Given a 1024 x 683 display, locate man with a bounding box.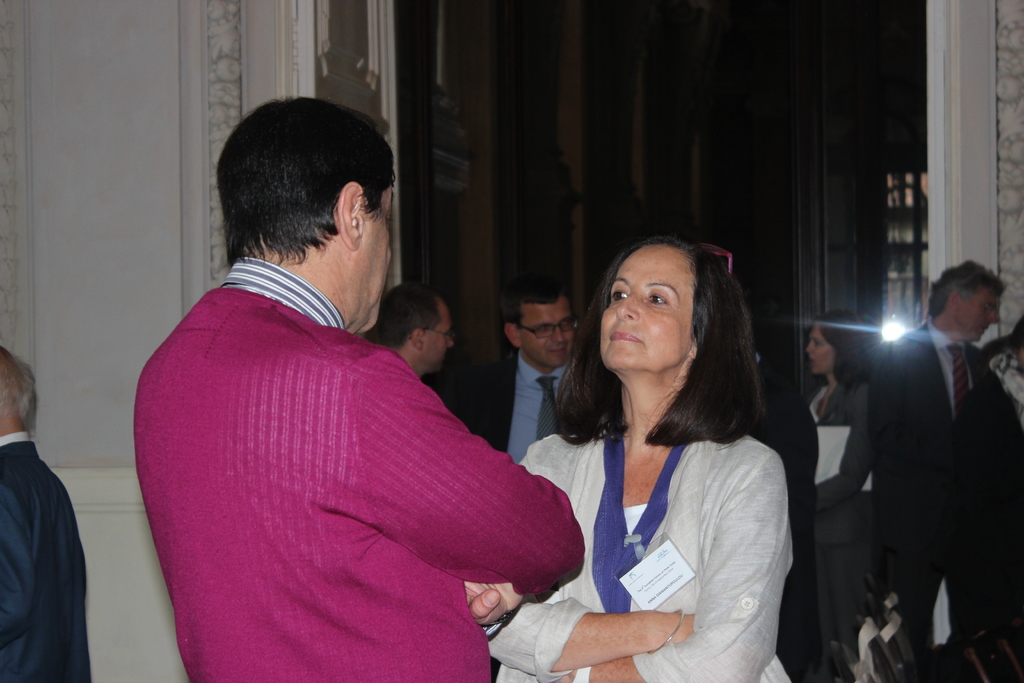
Located: (x1=0, y1=349, x2=93, y2=682).
